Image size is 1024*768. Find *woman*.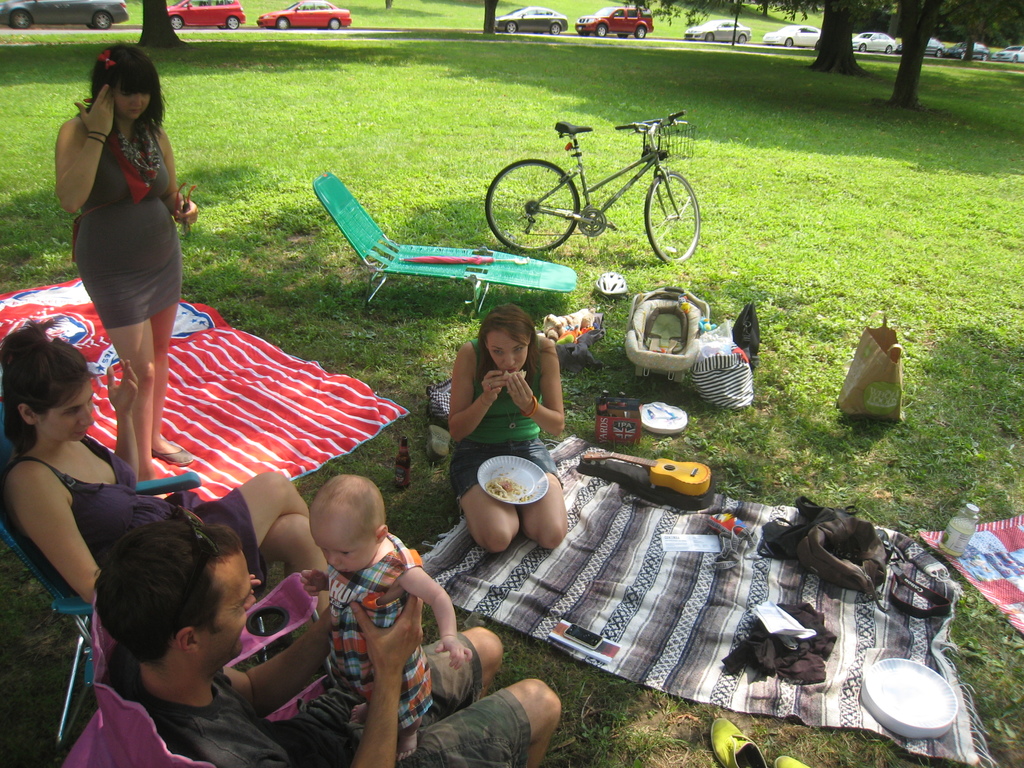
l=0, t=314, r=329, b=604.
